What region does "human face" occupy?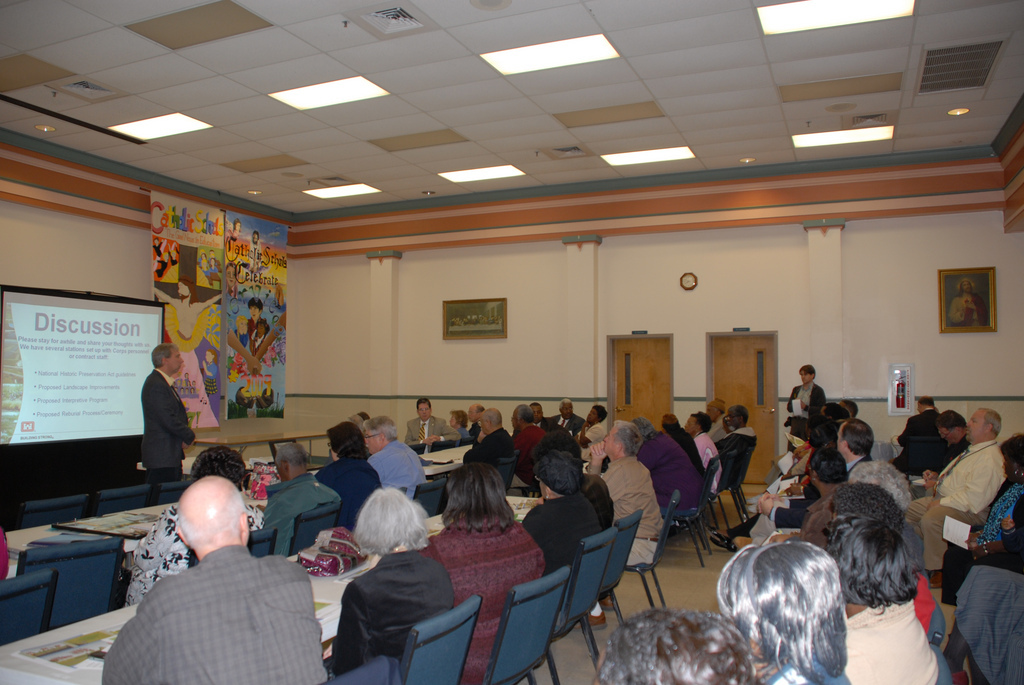
[left=586, top=405, right=598, bottom=424].
